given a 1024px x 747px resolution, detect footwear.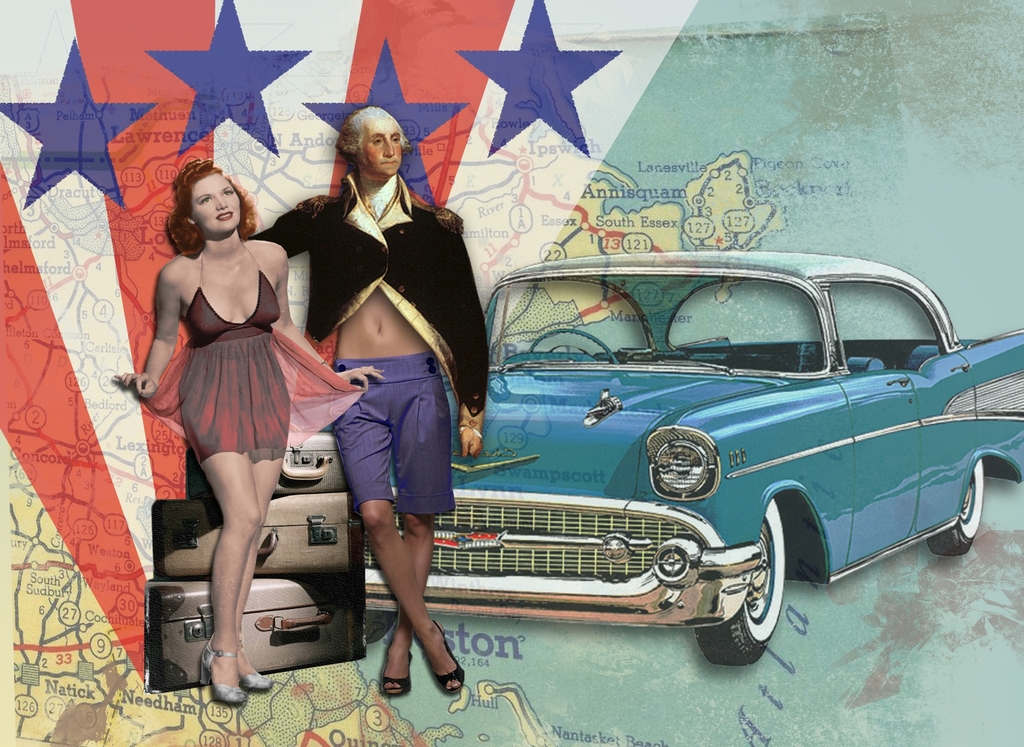
l=376, t=652, r=412, b=696.
